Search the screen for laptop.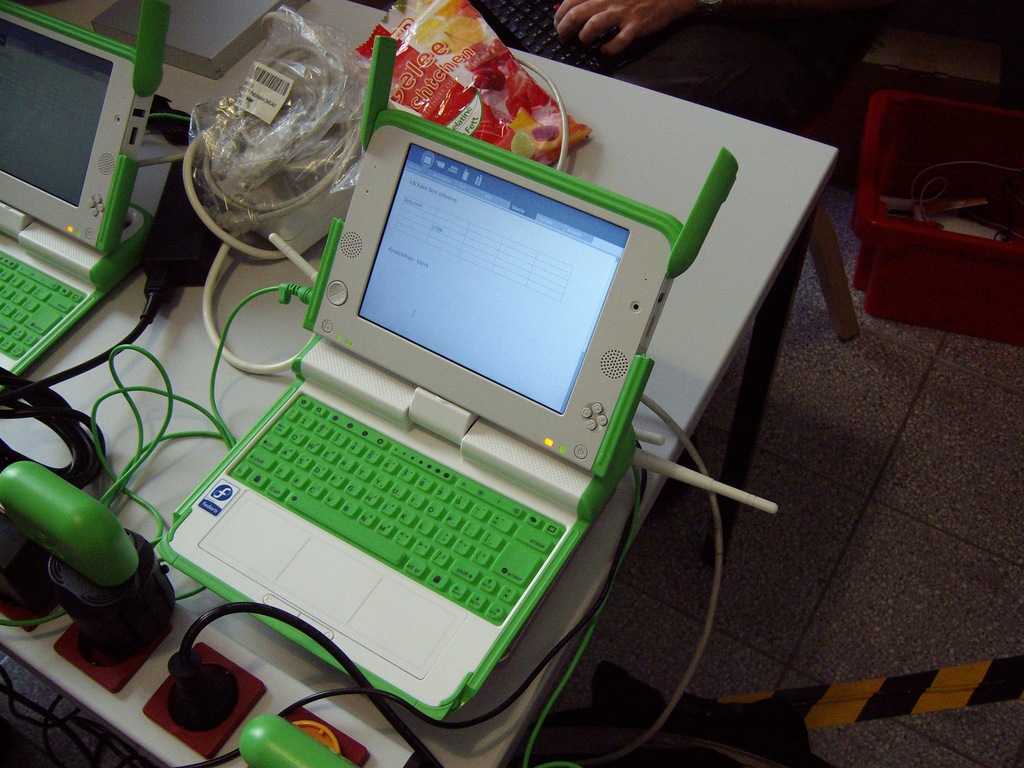
Found at box=[168, 128, 654, 728].
